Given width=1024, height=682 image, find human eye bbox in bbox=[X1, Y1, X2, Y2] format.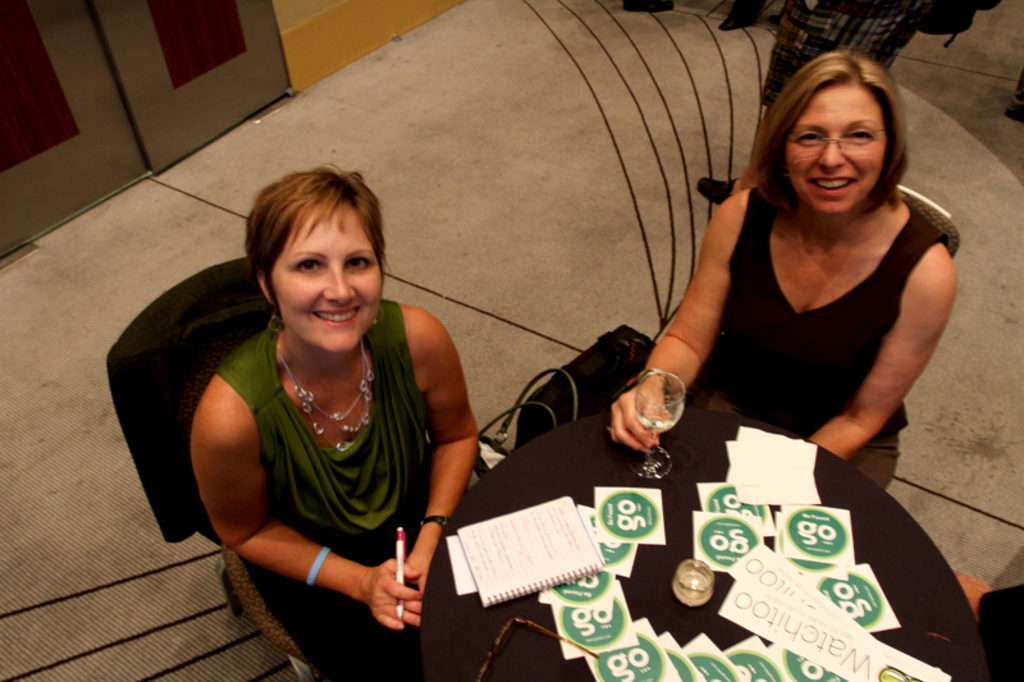
bbox=[842, 125, 878, 145].
